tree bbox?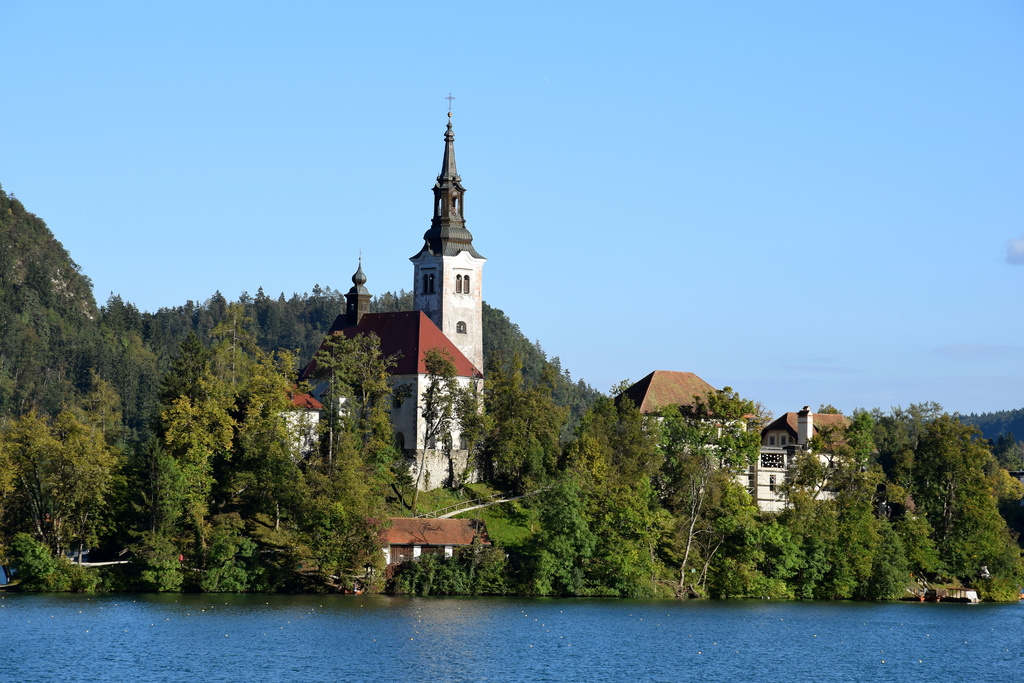
(left=774, top=440, right=839, bottom=538)
